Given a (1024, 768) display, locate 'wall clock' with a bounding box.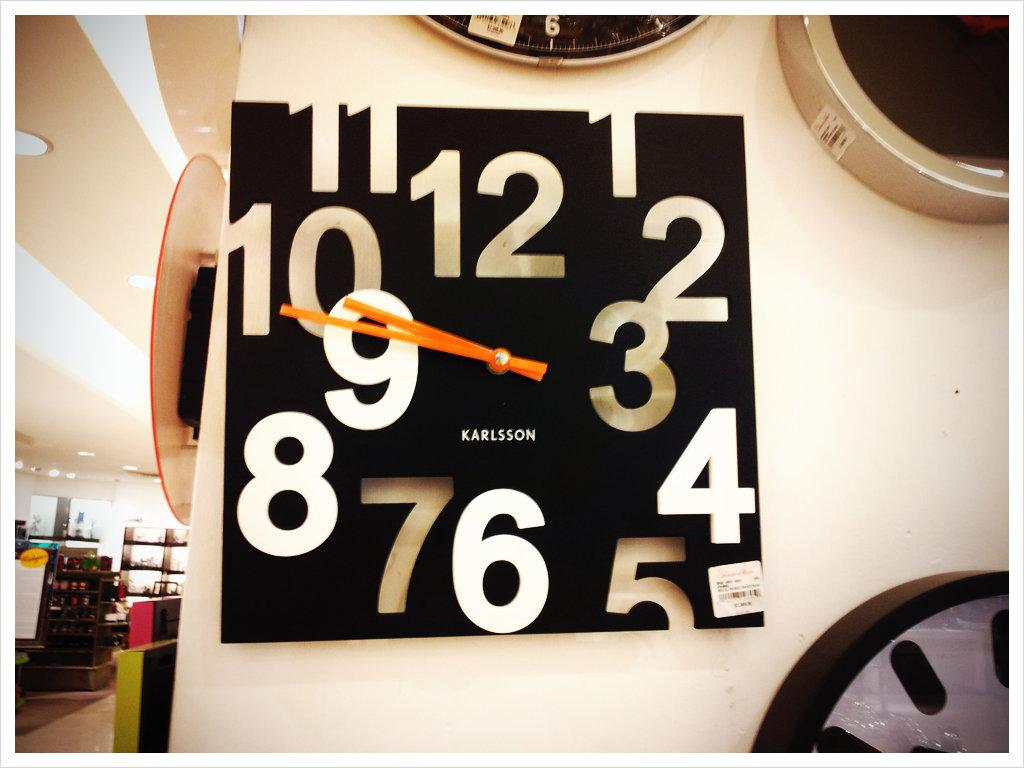
Located: 411 12 710 69.
